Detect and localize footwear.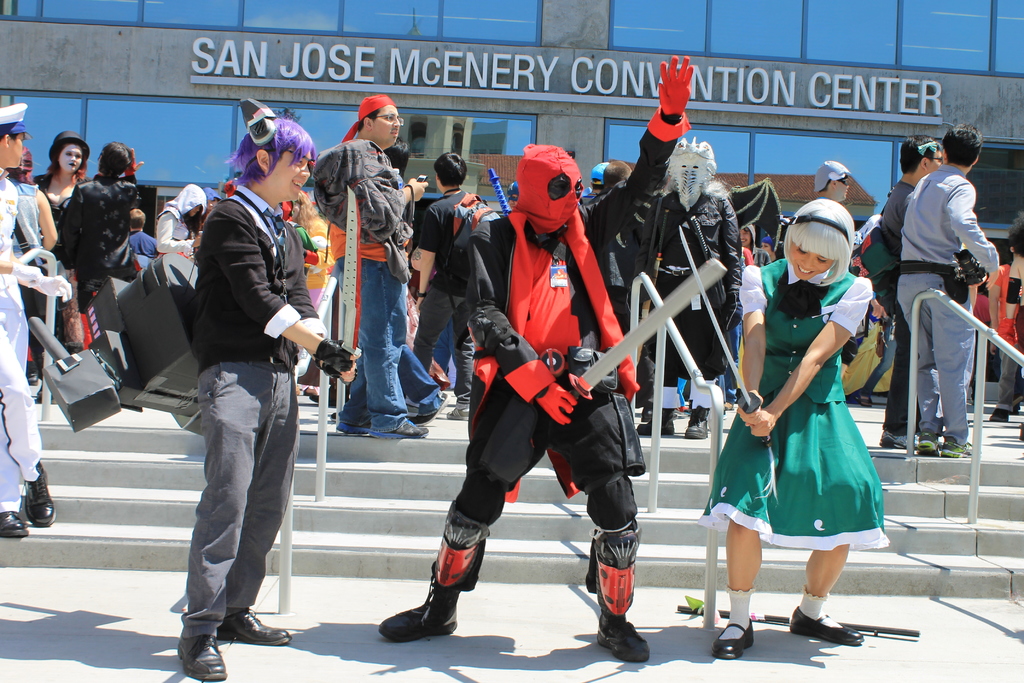
Localized at <bbox>415, 387, 449, 424</bbox>.
